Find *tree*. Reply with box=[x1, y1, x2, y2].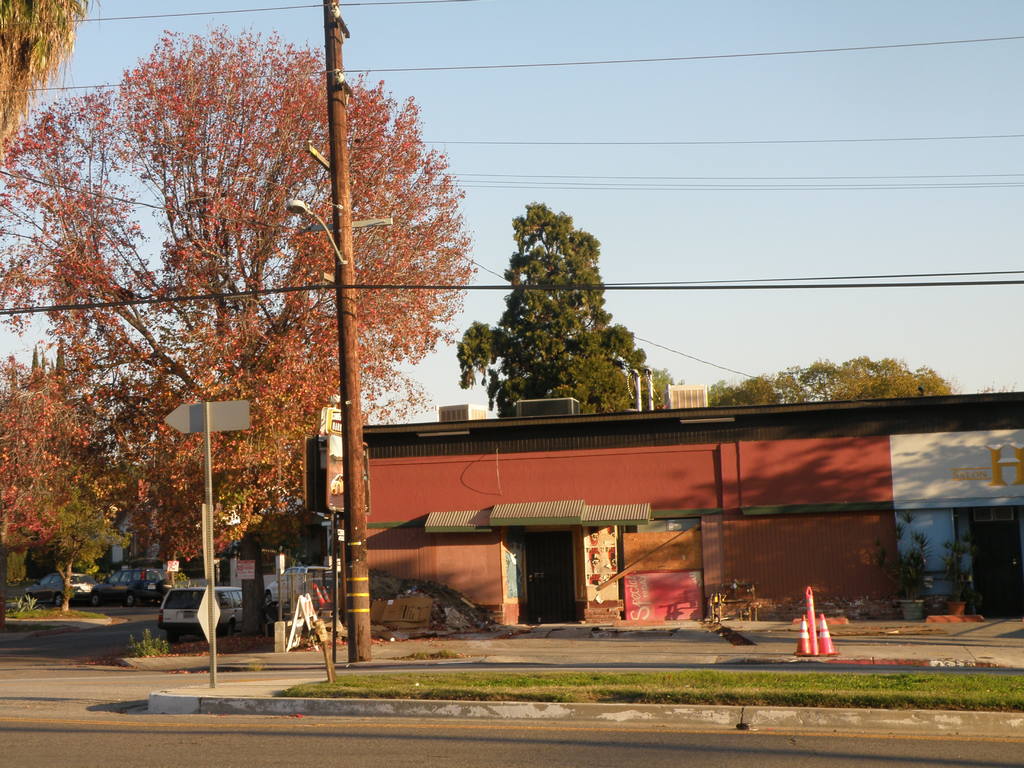
box=[456, 199, 651, 421].
